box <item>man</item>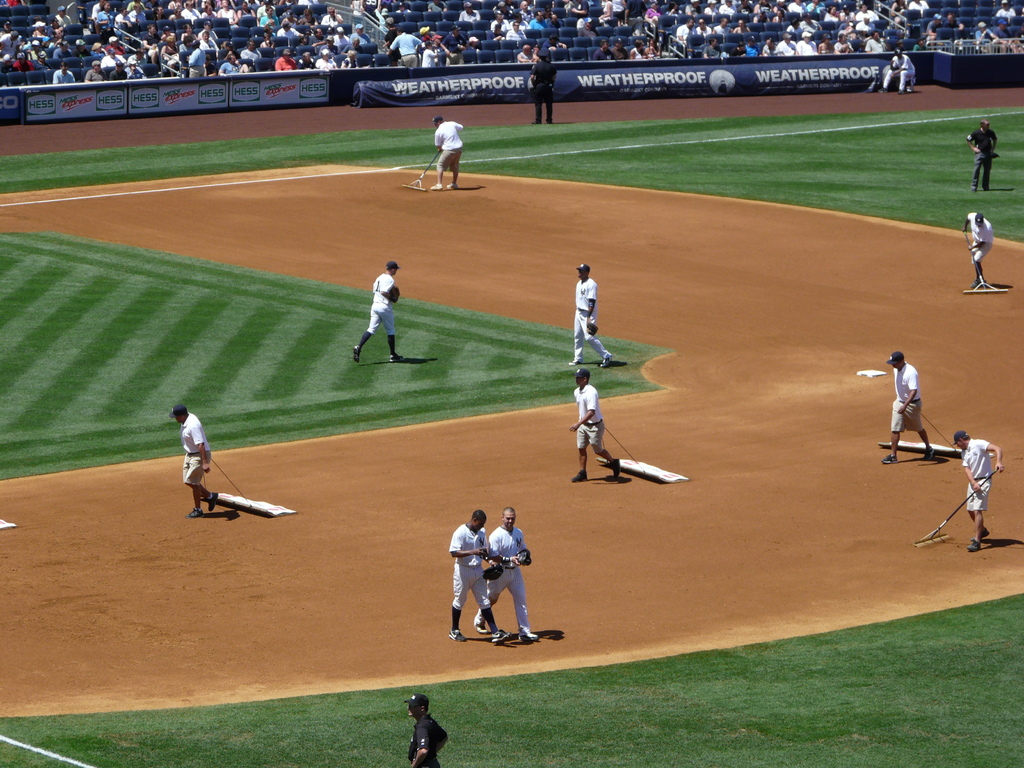
(959, 211, 993, 295)
